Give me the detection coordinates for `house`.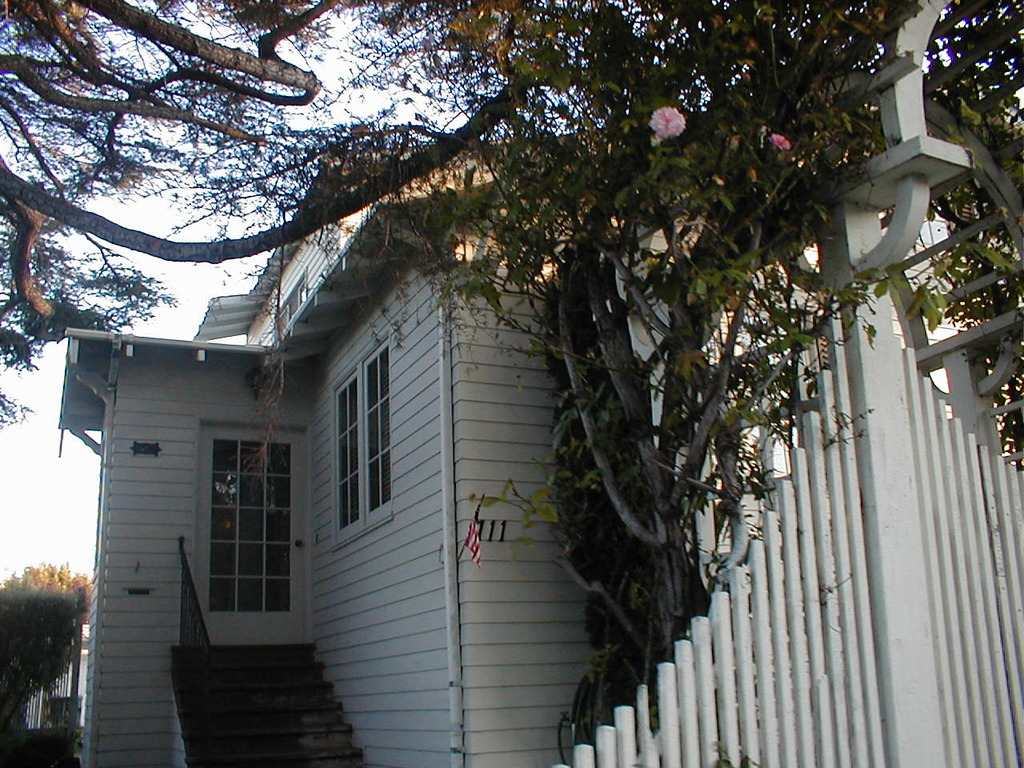
[left=17, top=54, right=978, bottom=749].
